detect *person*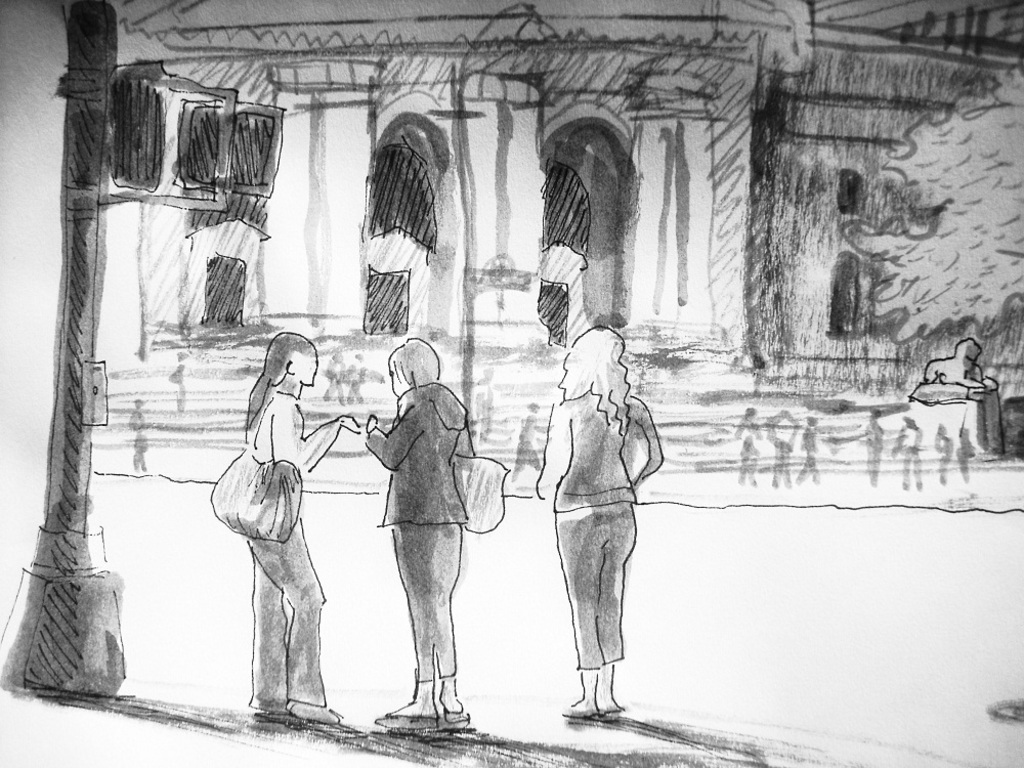
box=[530, 318, 666, 725]
